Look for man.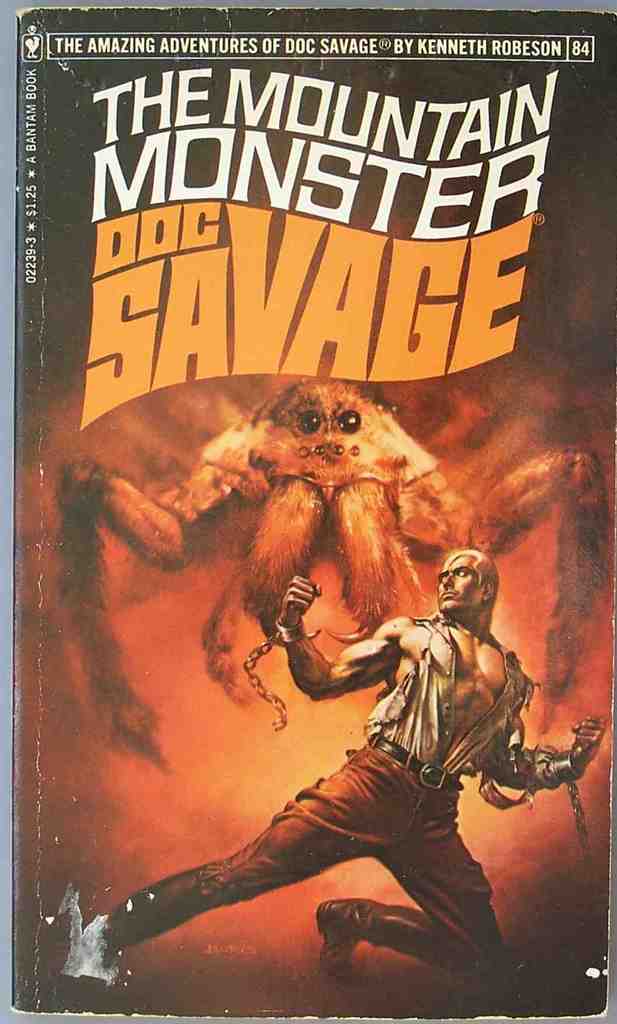
Found: [x1=120, y1=559, x2=563, y2=973].
